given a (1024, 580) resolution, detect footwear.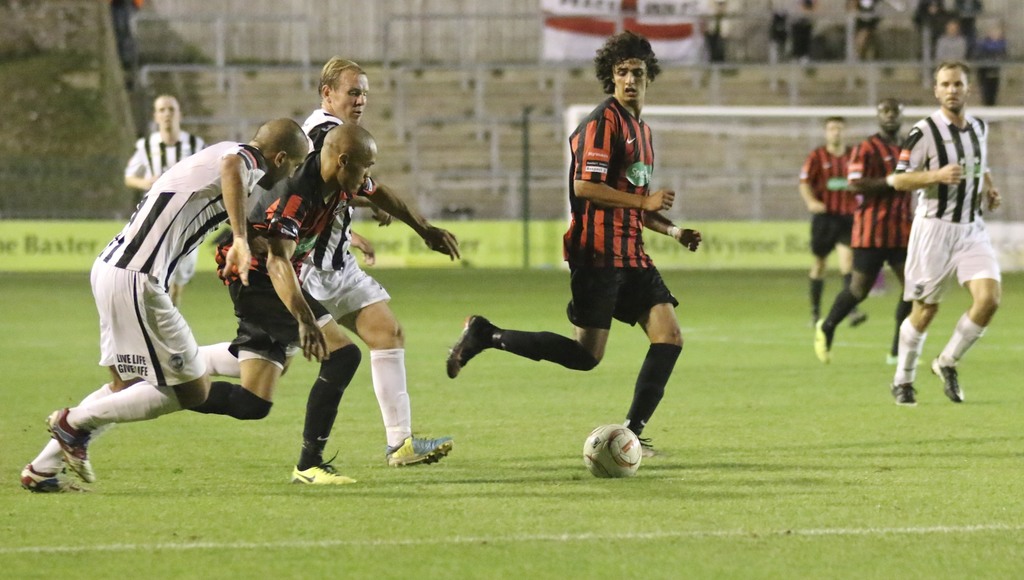
[x1=930, y1=358, x2=963, y2=403].
